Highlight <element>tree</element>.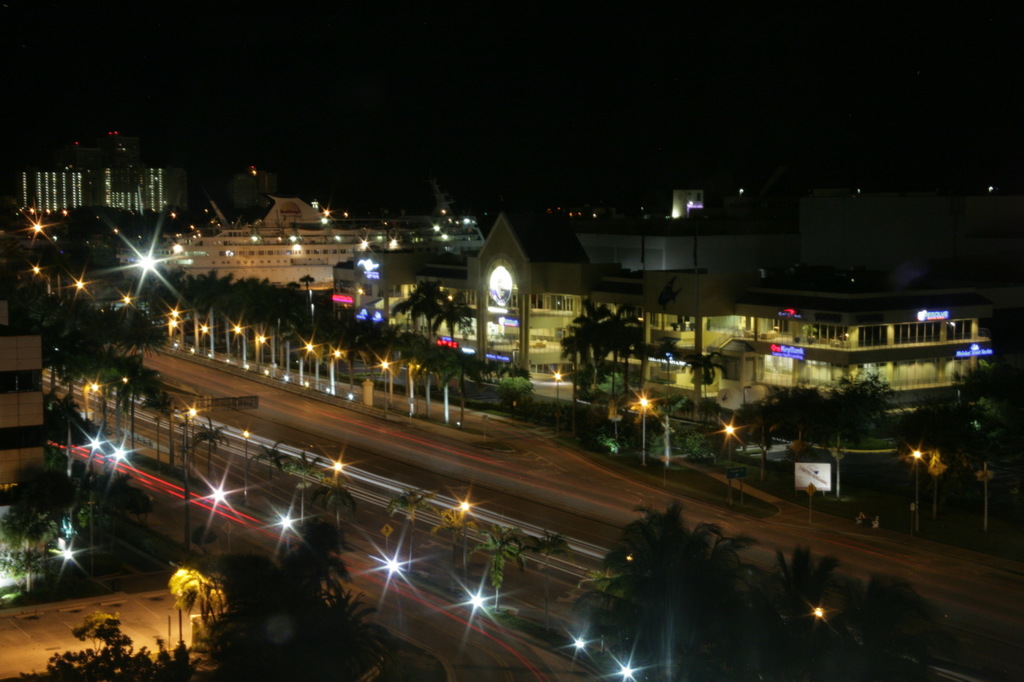
Highlighted region: Rect(901, 385, 984, 533).
